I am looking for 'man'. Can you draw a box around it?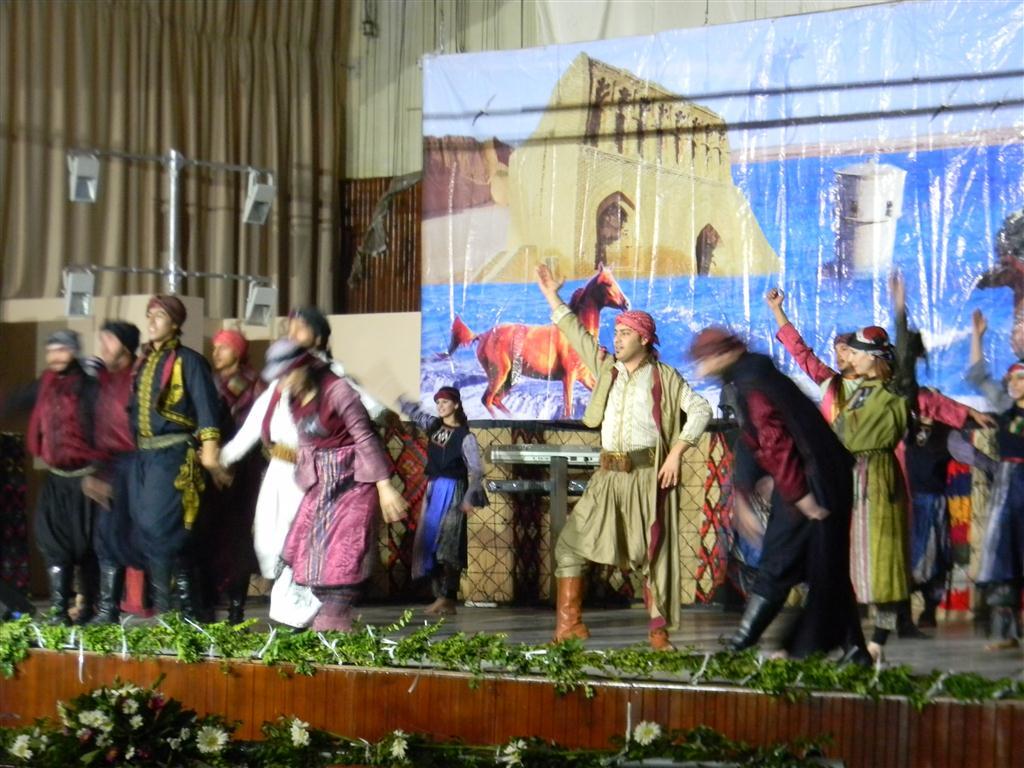
Sure, the bounding box is bbox=(217, 326, 264, 425).
